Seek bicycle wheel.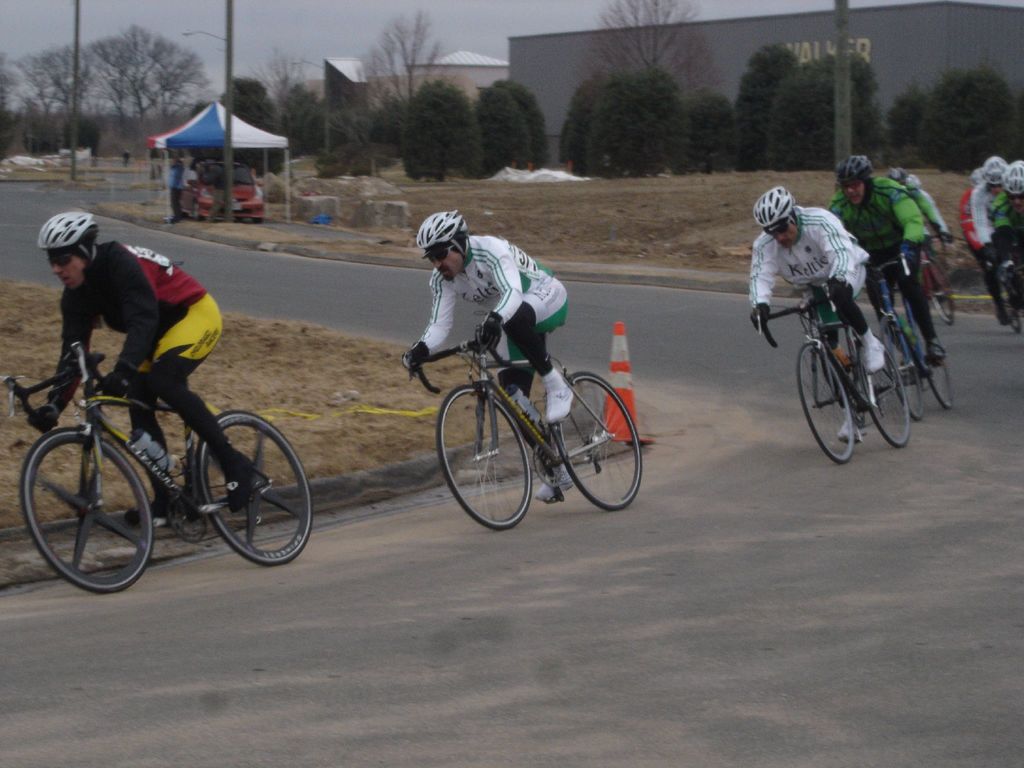
rect(556, 367, 642, 508).
